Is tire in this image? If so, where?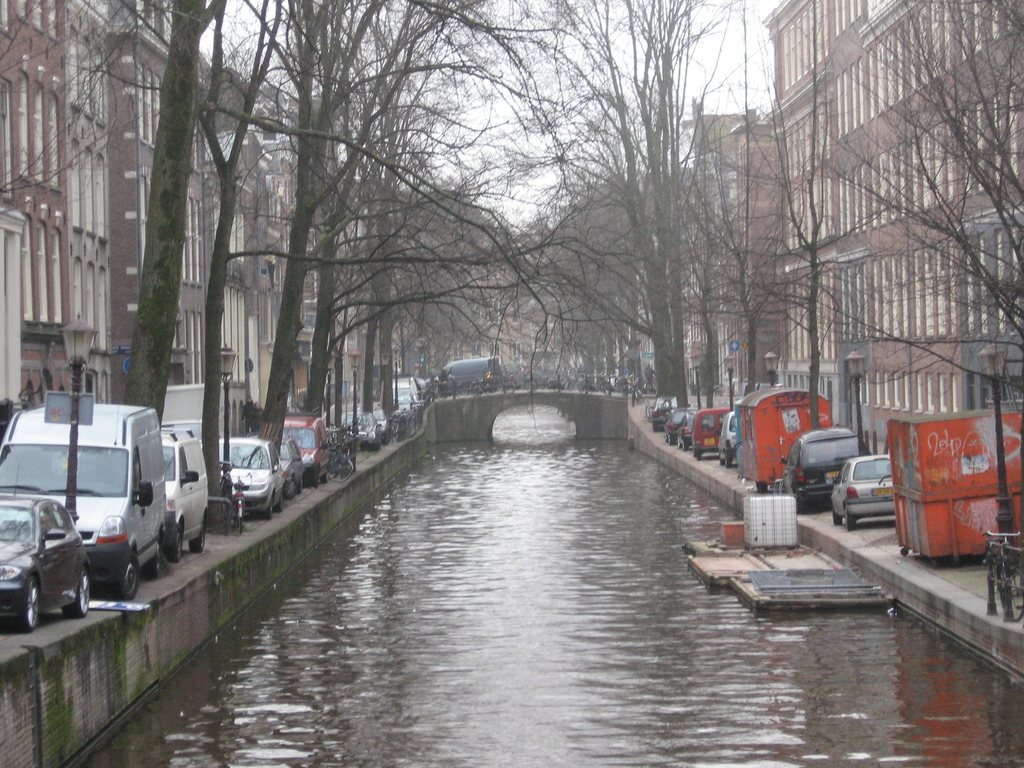
Yes, at [x1=473, y1=384, x2=486, y2=395].
